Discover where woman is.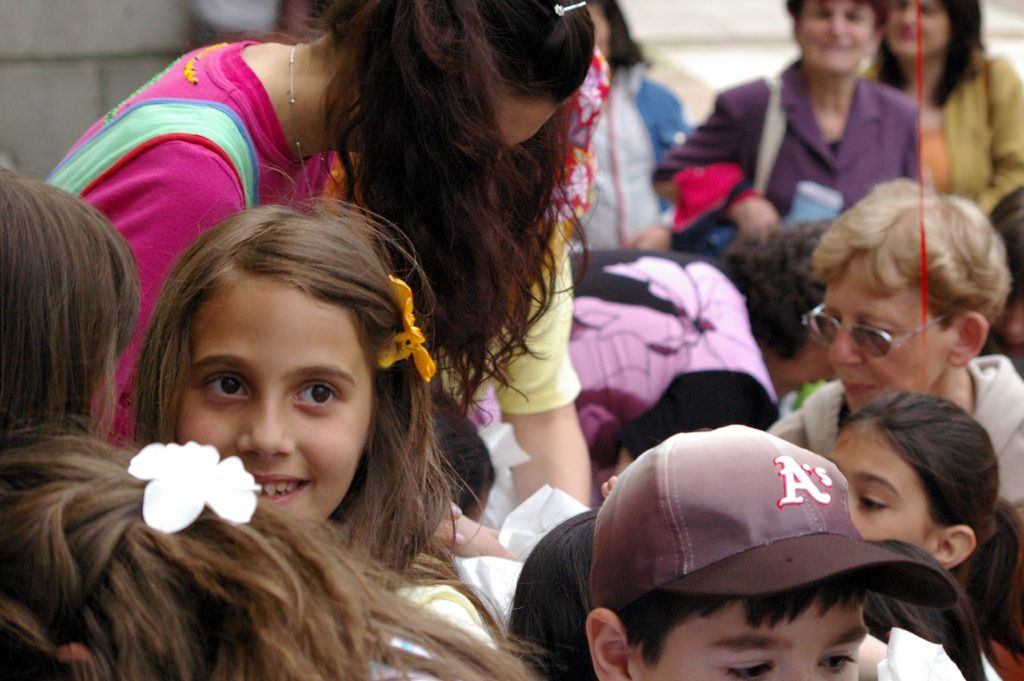
Discovered at pyautogui.locateOnScreen(675, 15, 948, 258).
